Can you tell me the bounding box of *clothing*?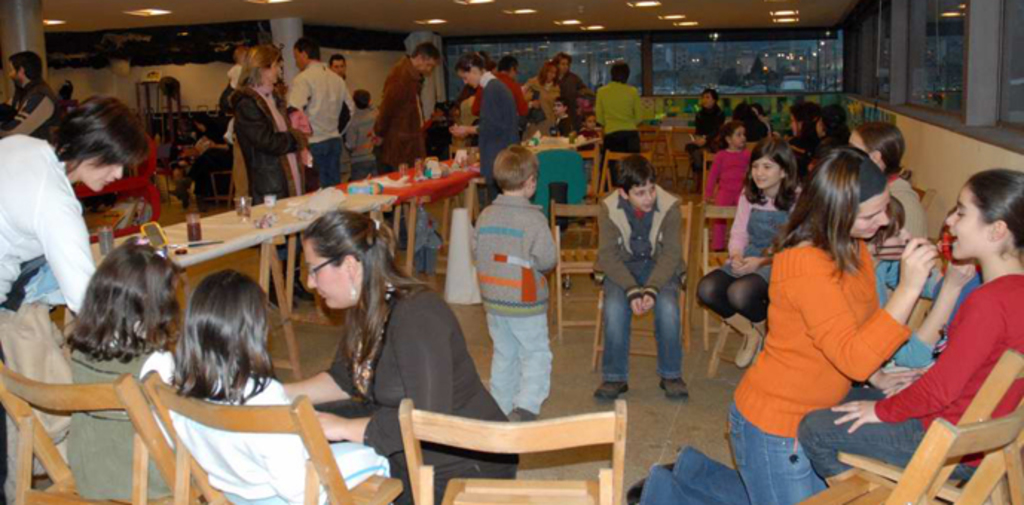
<region>70, 343, 198, 501</region>.
